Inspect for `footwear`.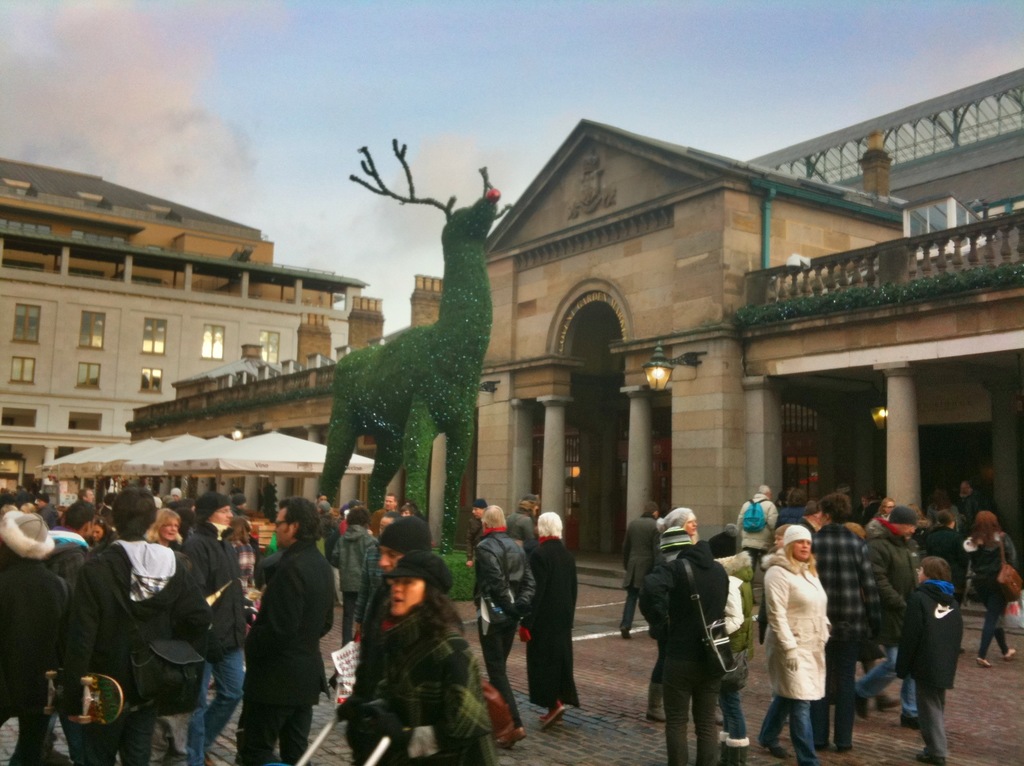
Inspection: bbox=[1004, 644, 1014, 661].
